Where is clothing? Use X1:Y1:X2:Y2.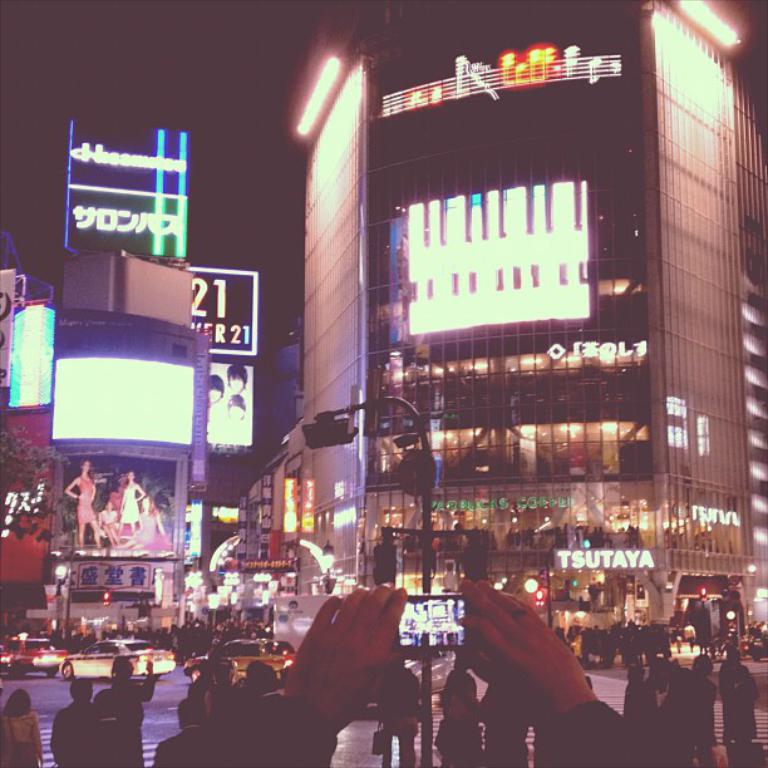
710:665:748:740.
